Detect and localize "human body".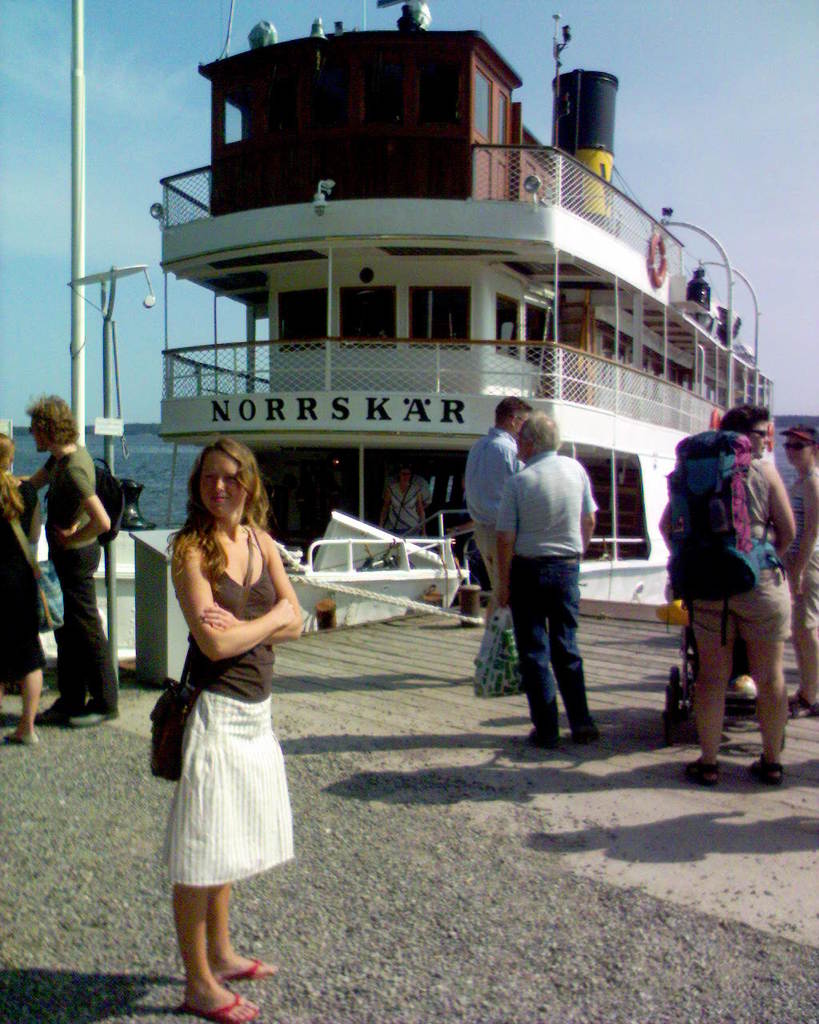
Localized at bbox=[461, 400, 532, 688].
